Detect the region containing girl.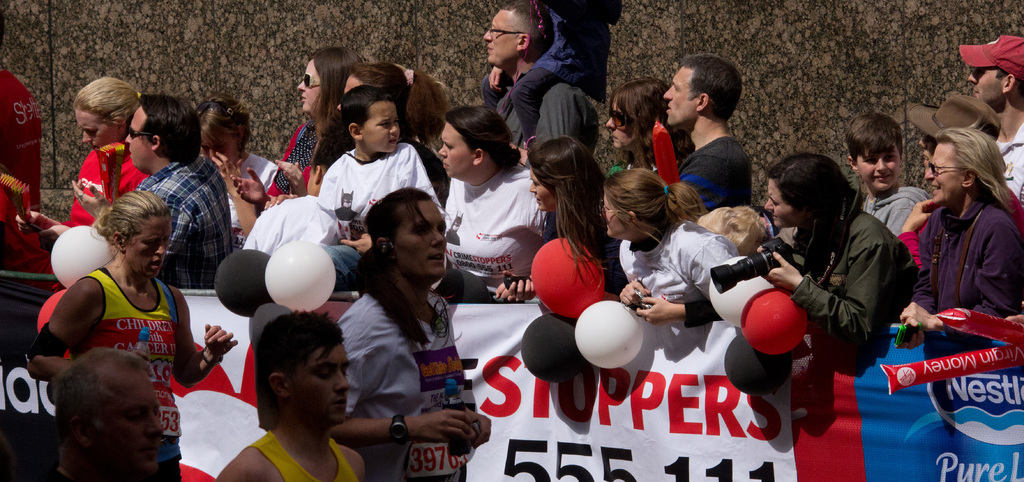
<region>427, 99, 545, 303</region>.
